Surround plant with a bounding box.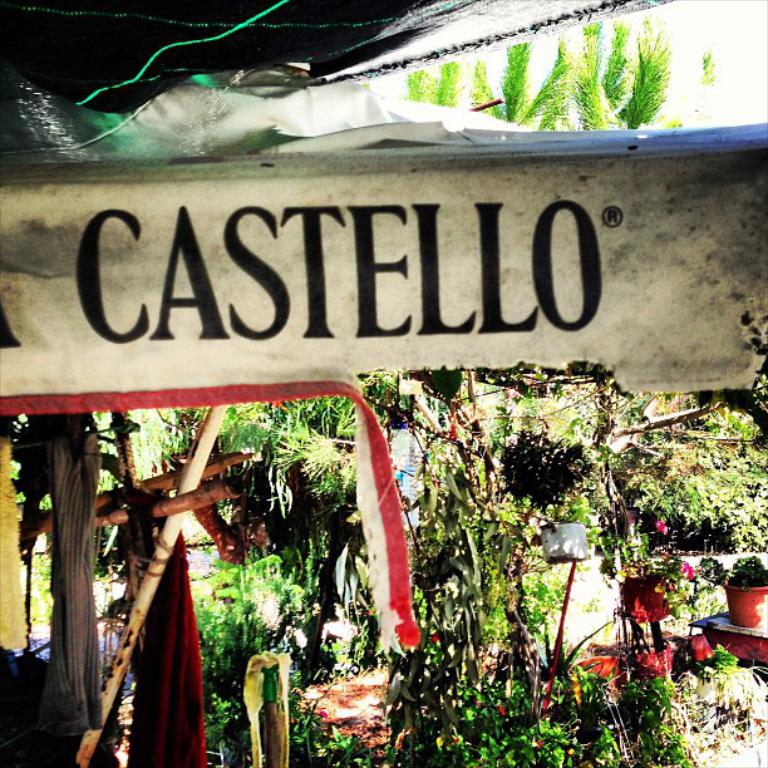
rect(624, 6, 683, 133).
